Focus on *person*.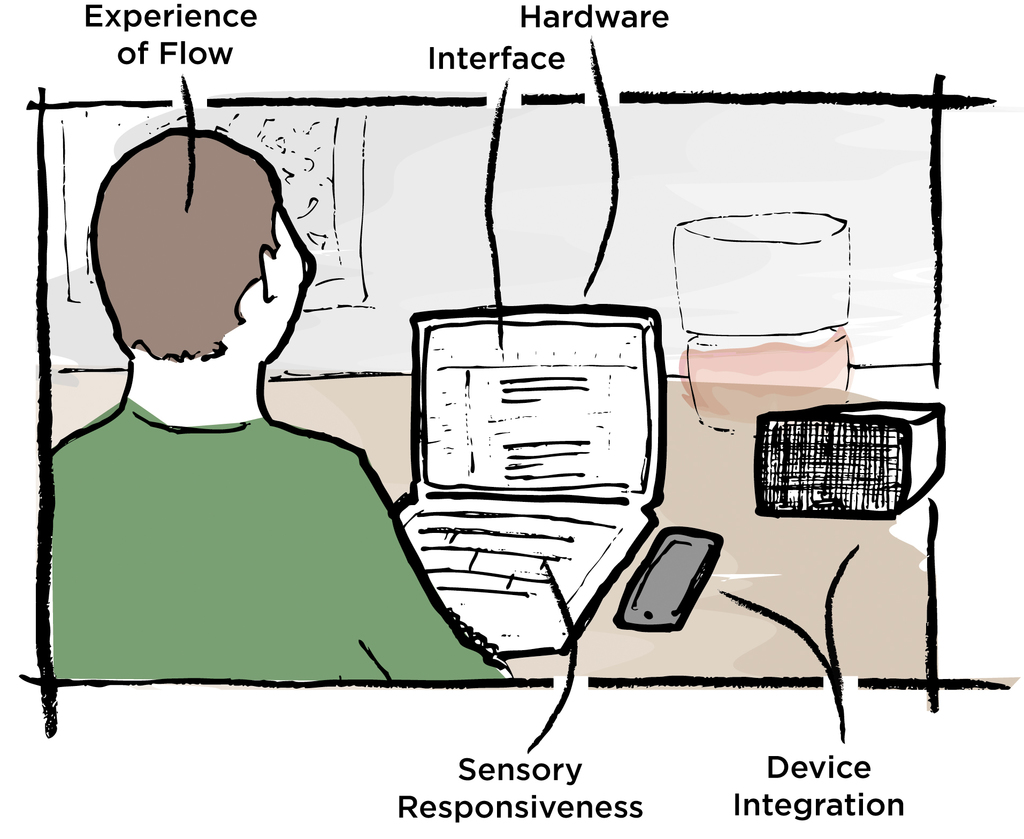
Focused at crop(44, 115, 405, 708).
